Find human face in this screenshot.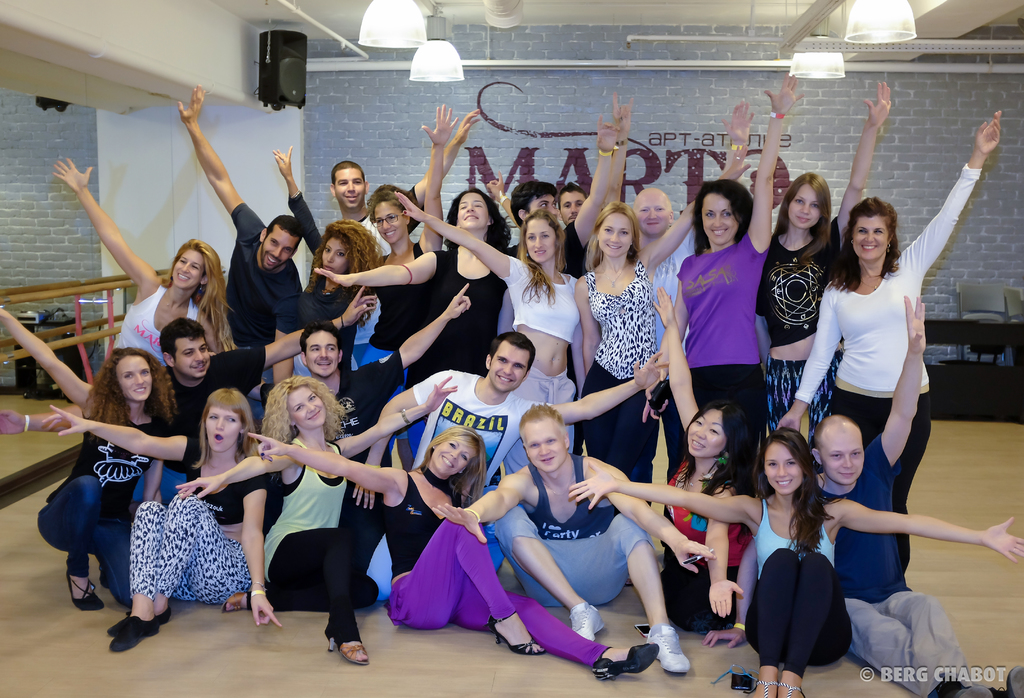
The bounding box for human face is crop(520, 418, 565, 471).
